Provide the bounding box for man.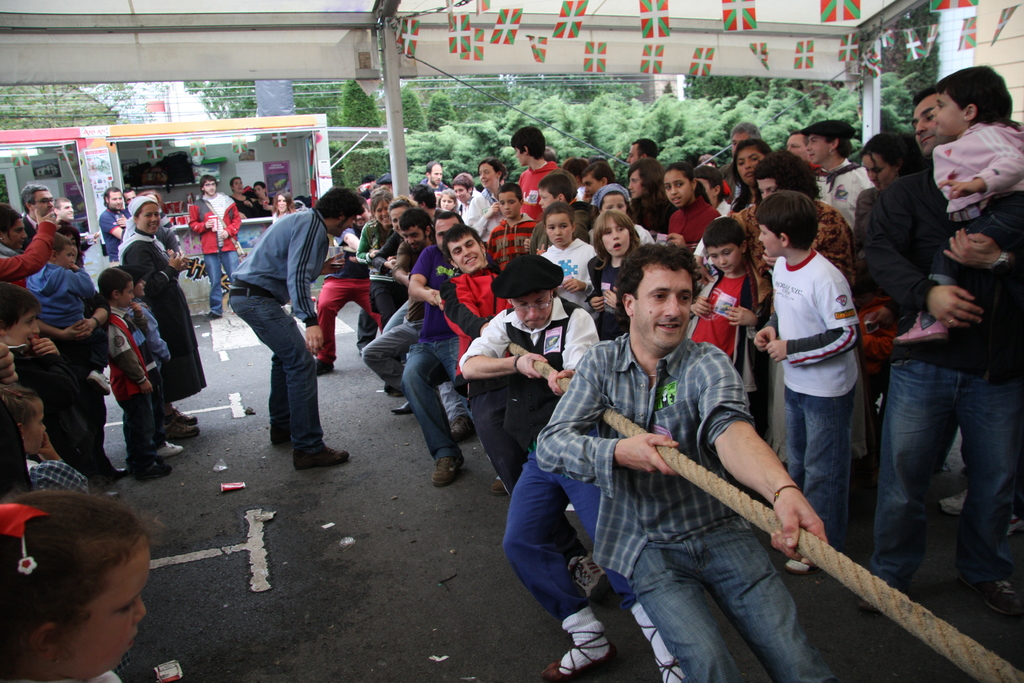
rect(105, 187, 129, 263).
